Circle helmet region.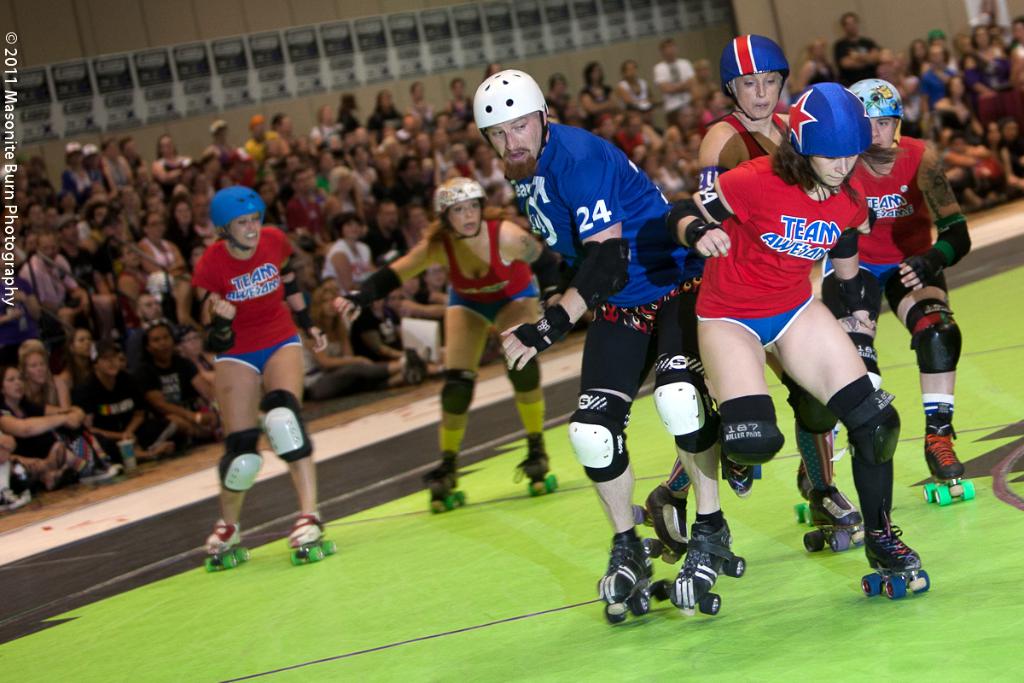
Region: 848,79,905,156.
